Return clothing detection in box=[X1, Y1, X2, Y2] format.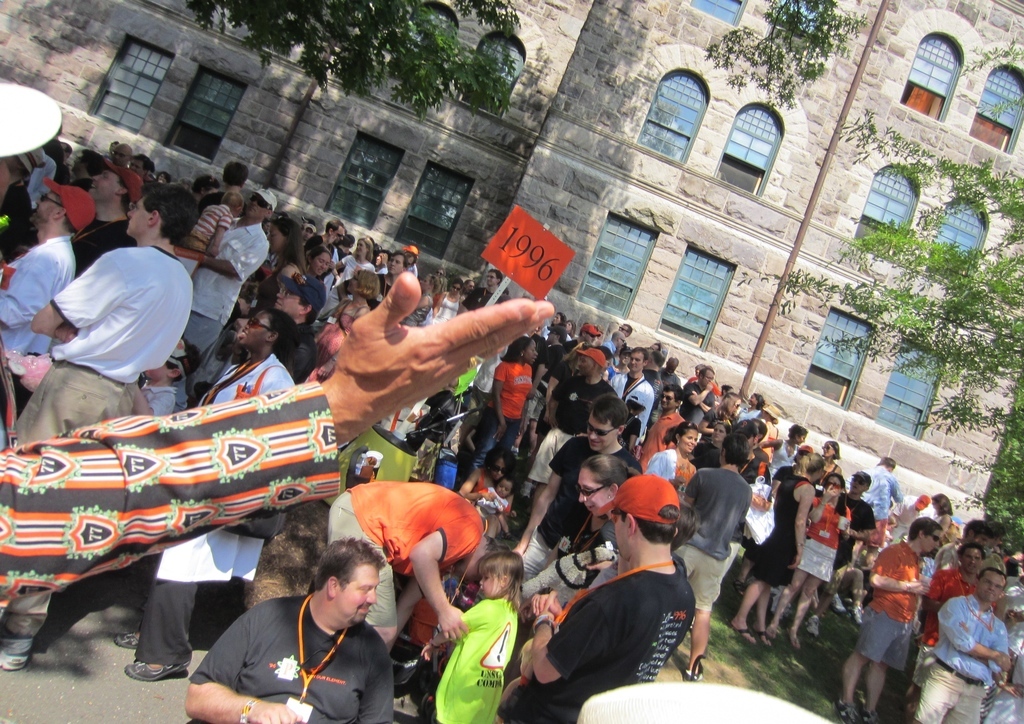
box=[783, 493, 852, 590].
